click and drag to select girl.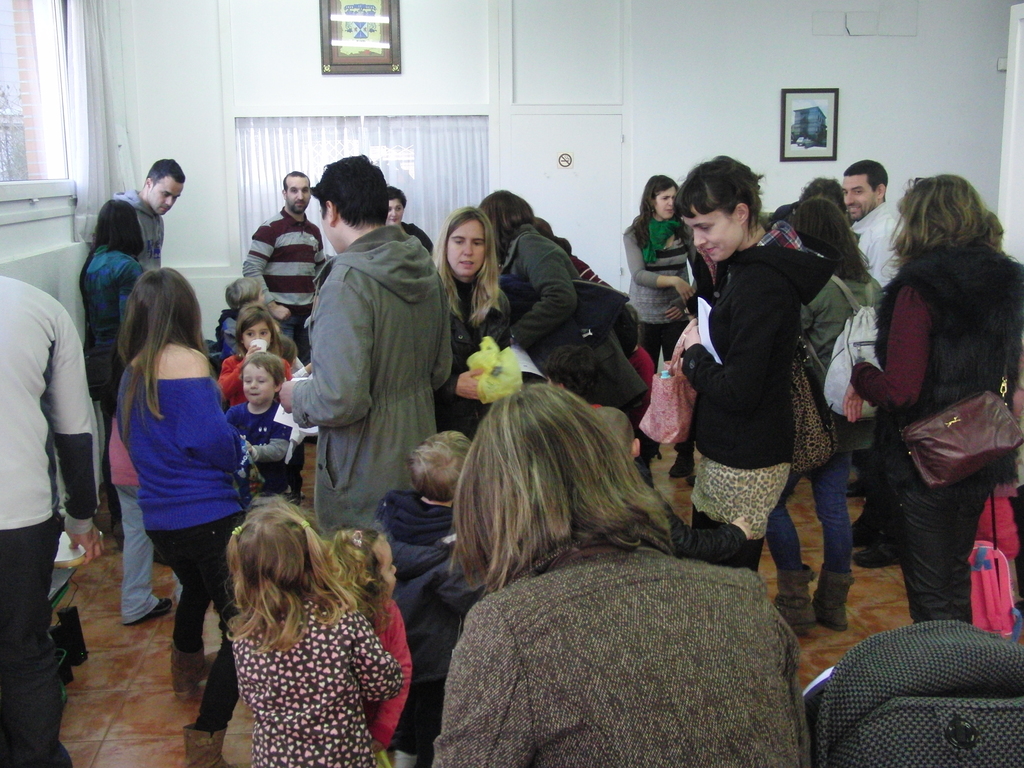
Selection: bbox=(221, 500, 396, 767).
